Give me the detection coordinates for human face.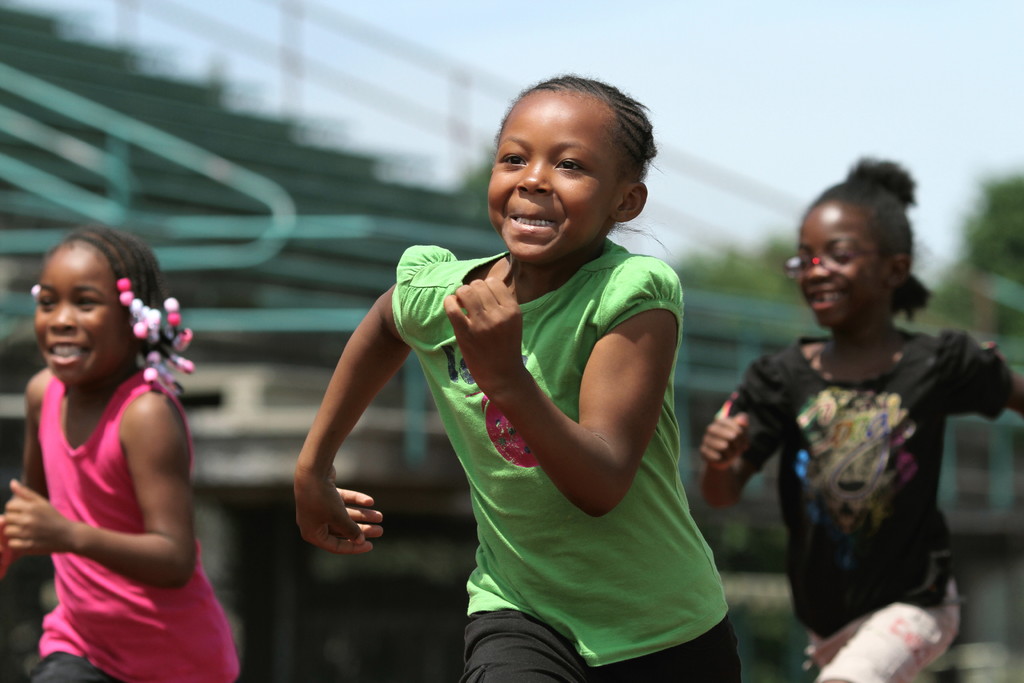
pyautogui.locateOnScreen(484, 97, 619, 263).
